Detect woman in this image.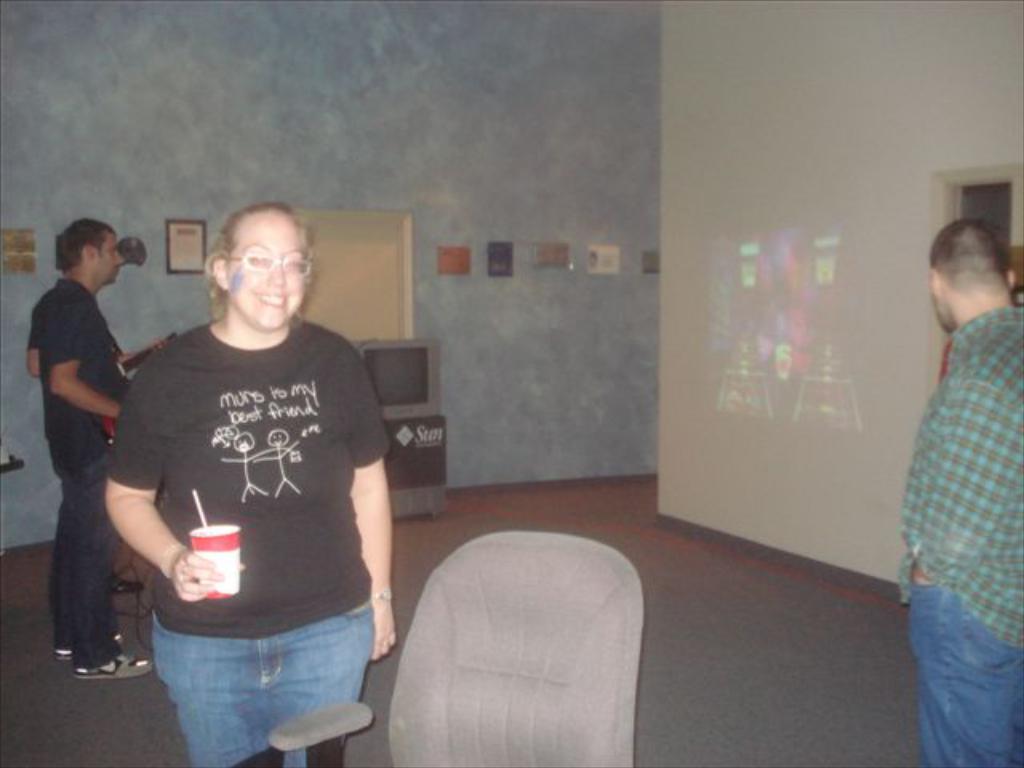
Detection: x1=94 y1=186 x2=410 y2=762.
